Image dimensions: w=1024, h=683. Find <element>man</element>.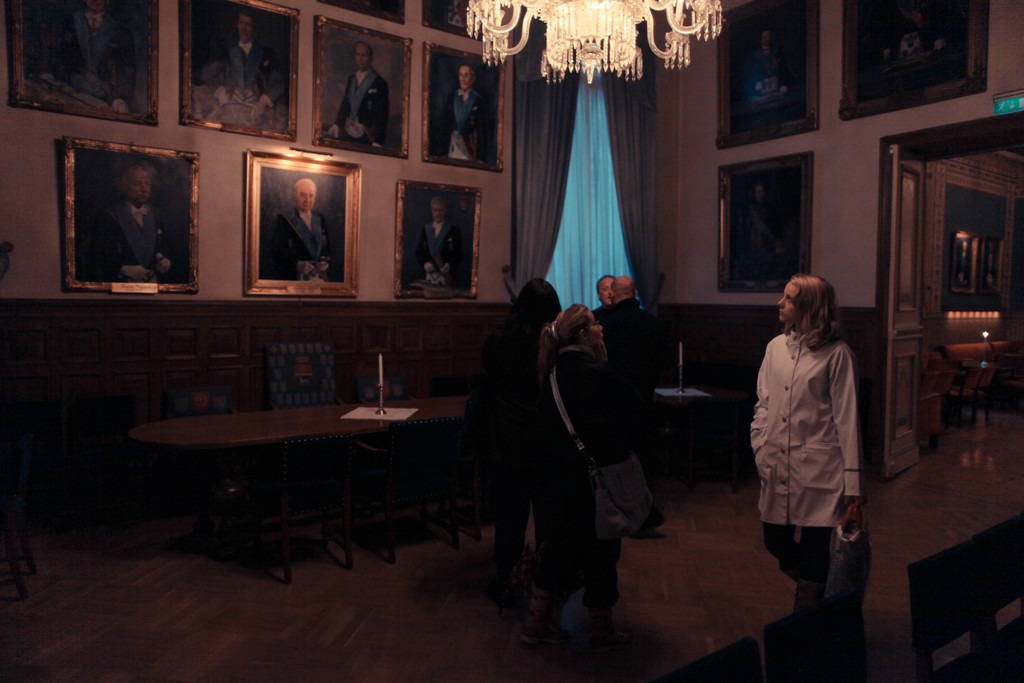
box=[332, 37, 387, 145].
